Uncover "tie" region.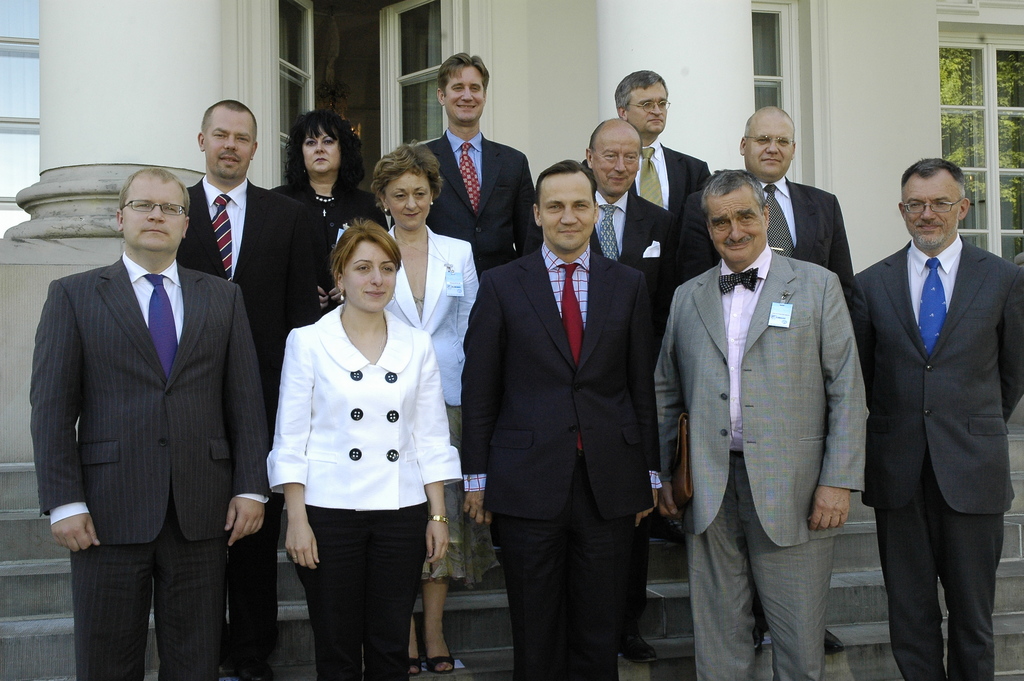
Uncovered: box(639, 141, 668, 213).
